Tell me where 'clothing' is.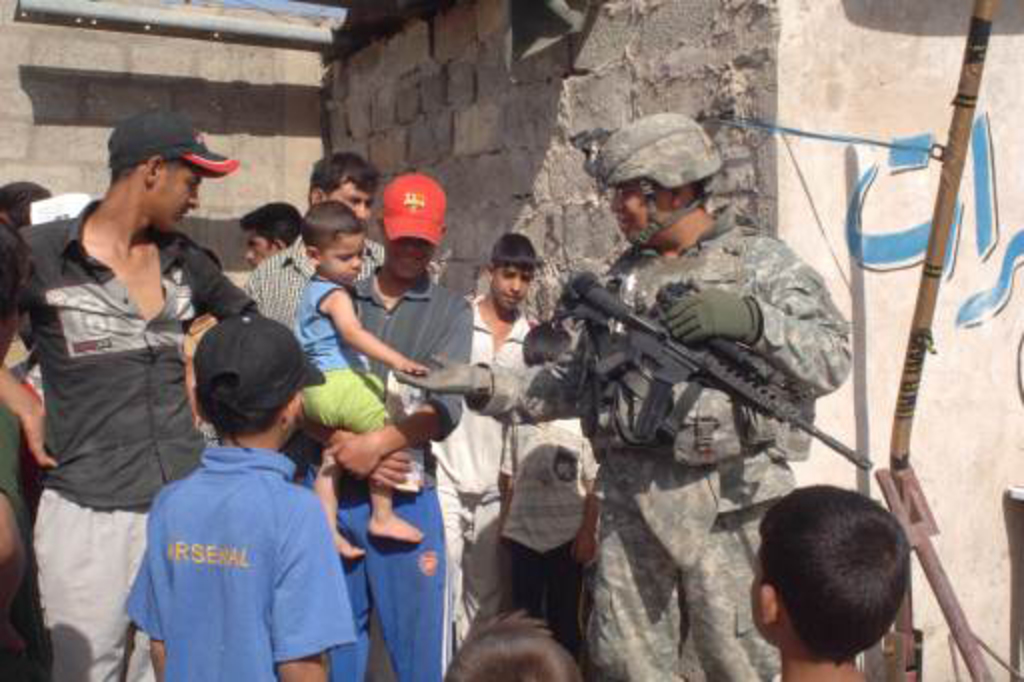
'clothing' is at left=116, top=402, right=344, bottom=670.
